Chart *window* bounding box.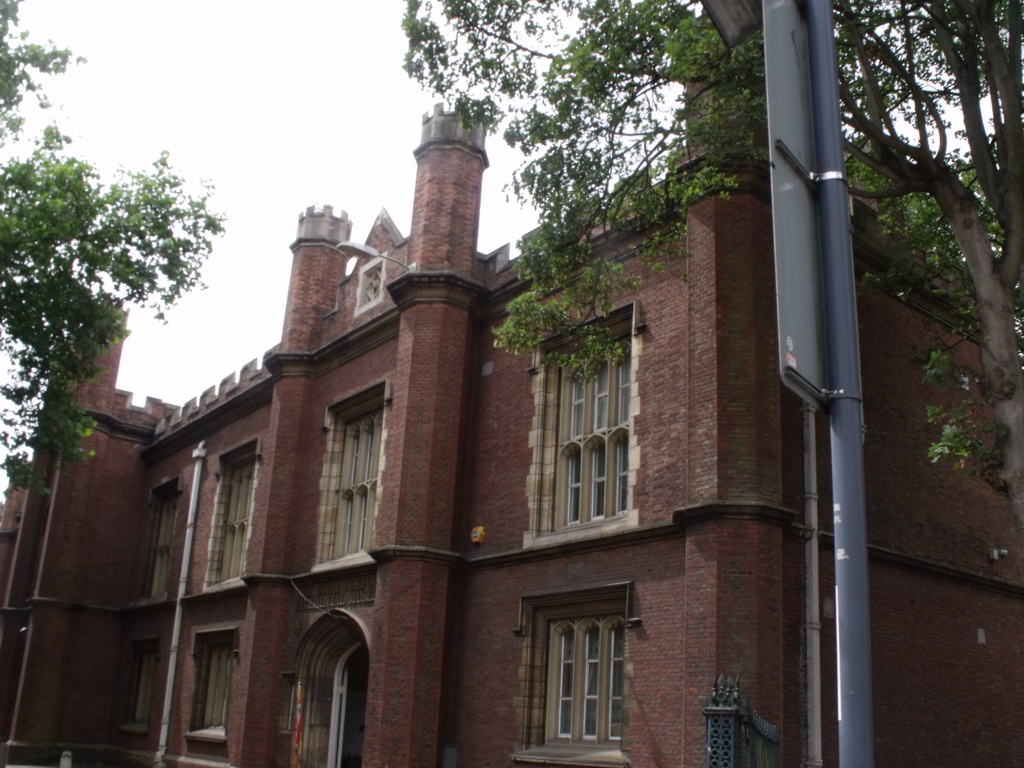
Charted: l=131, t=475, r=181, b=602.
